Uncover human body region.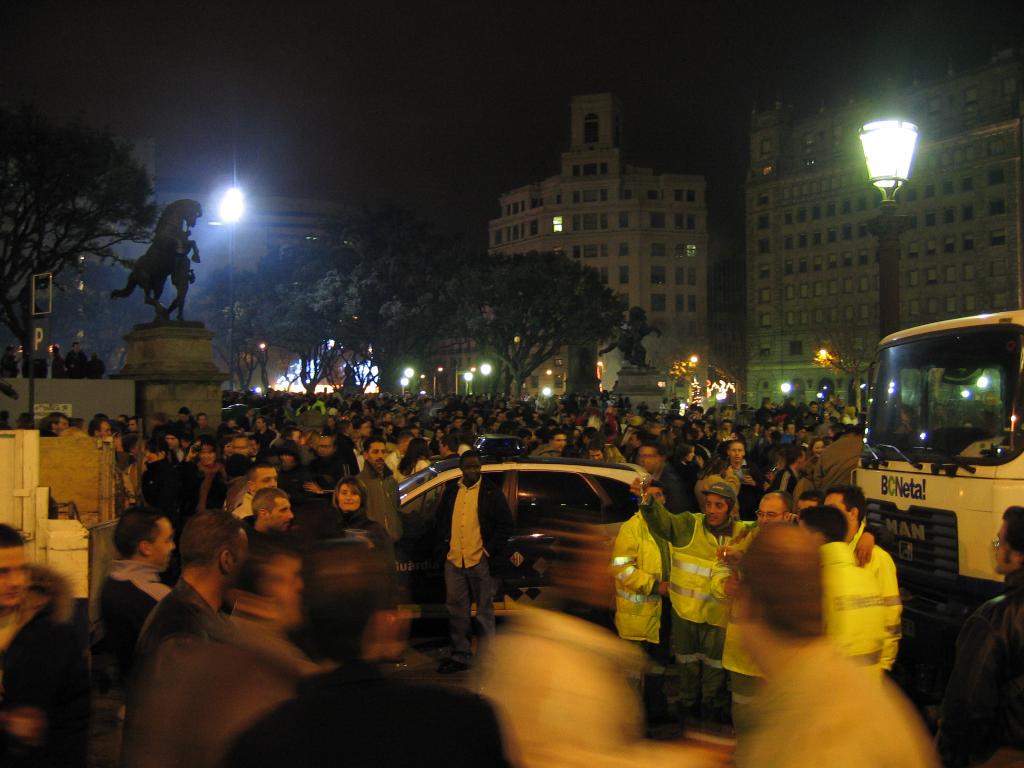
Uncovered: x1=0, y1=520, x2=88, y2=767.
